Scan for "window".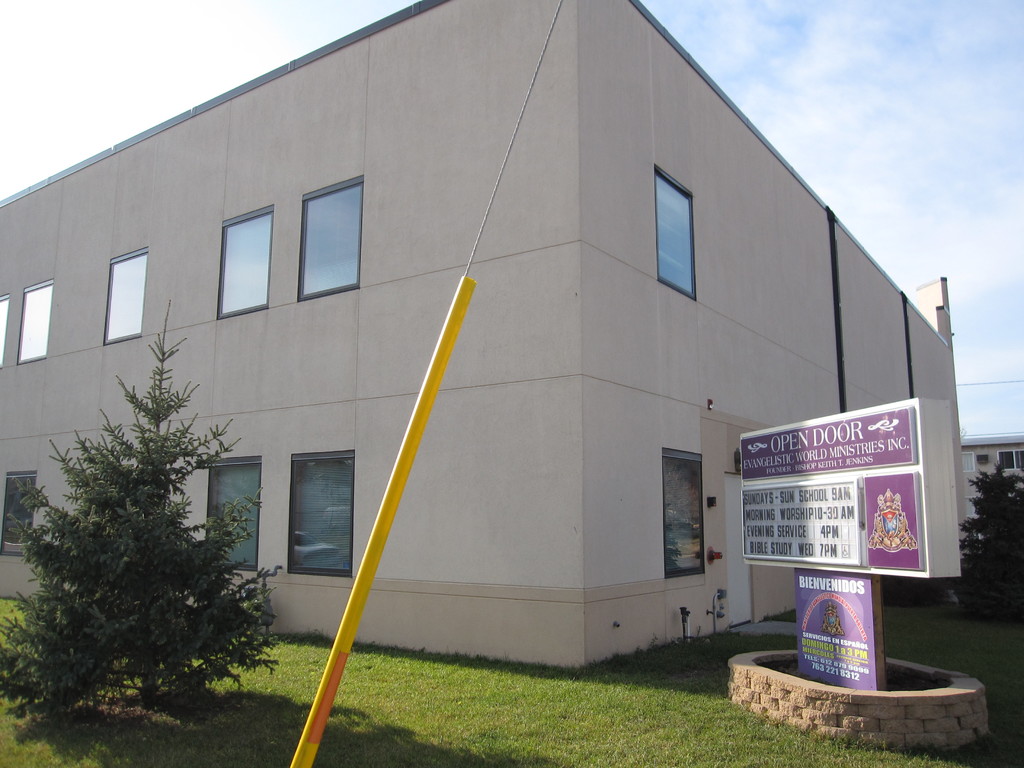
Scan result: crop(204, 458, 267, 569).
